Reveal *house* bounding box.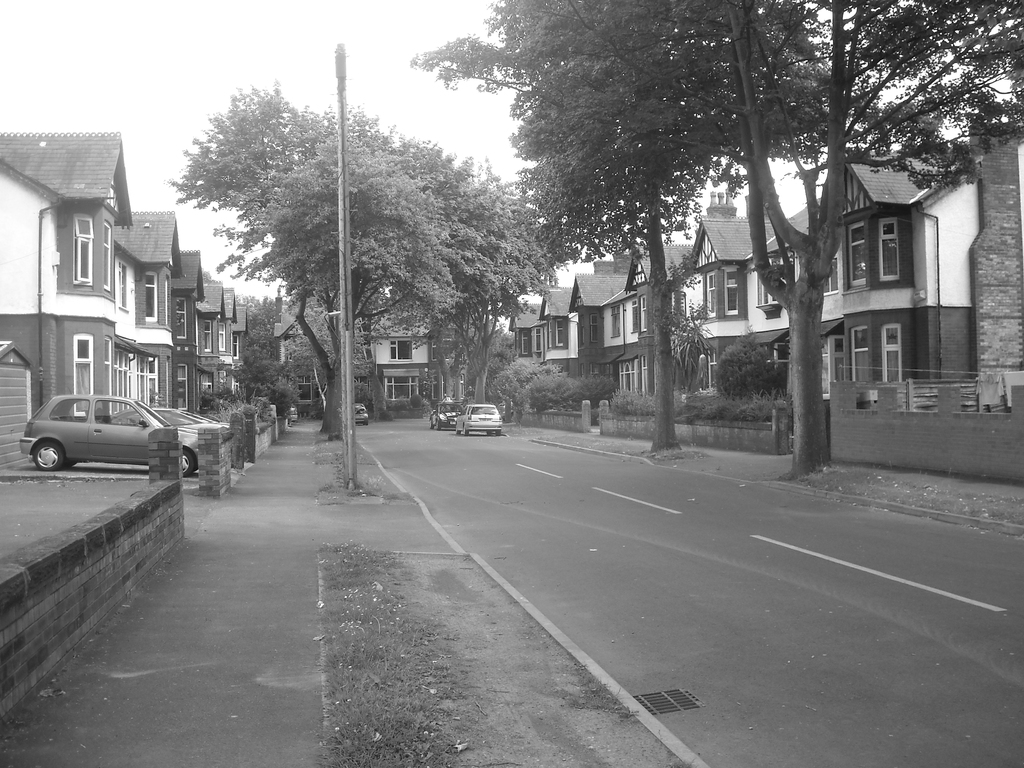
Revealed: left=111, top=211, right=190, bottom=416.
